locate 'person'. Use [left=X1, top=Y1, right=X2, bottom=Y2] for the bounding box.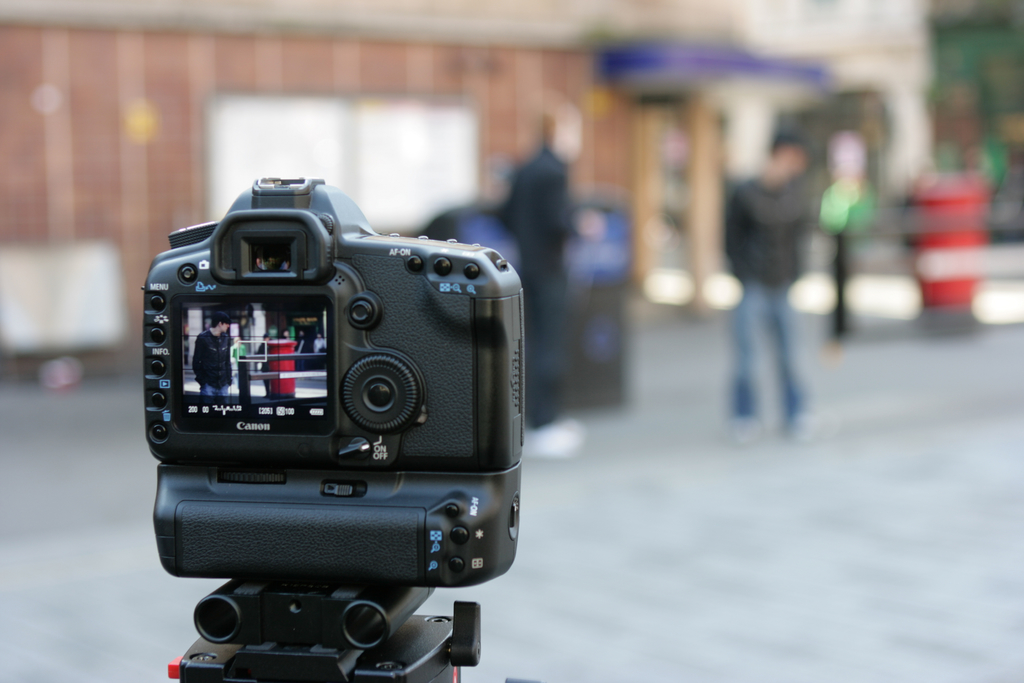
[left=186, top=312, right=235, bottom=399].
